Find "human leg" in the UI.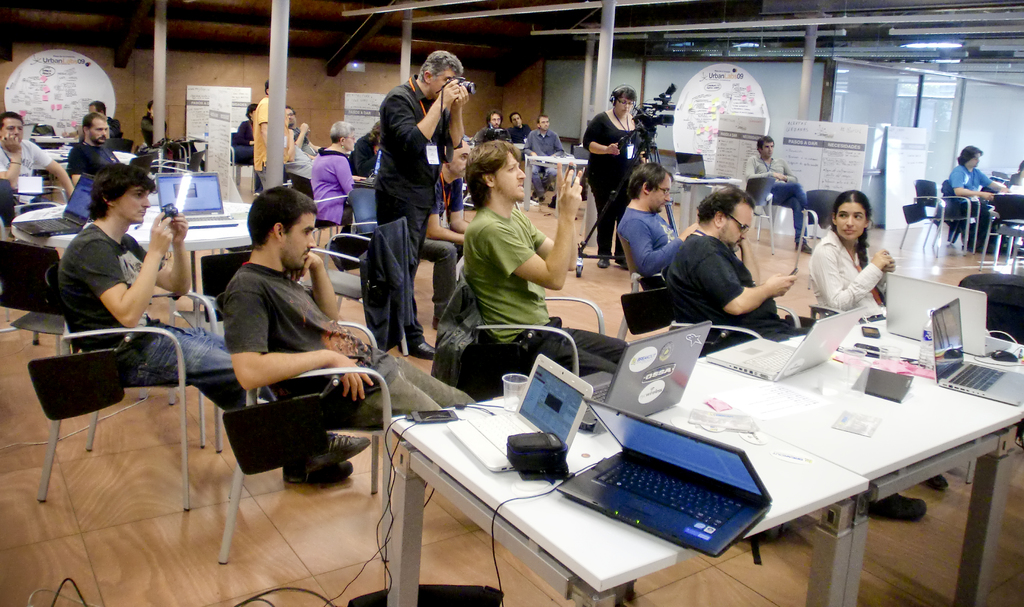
UI element at 400 217 433 355.
